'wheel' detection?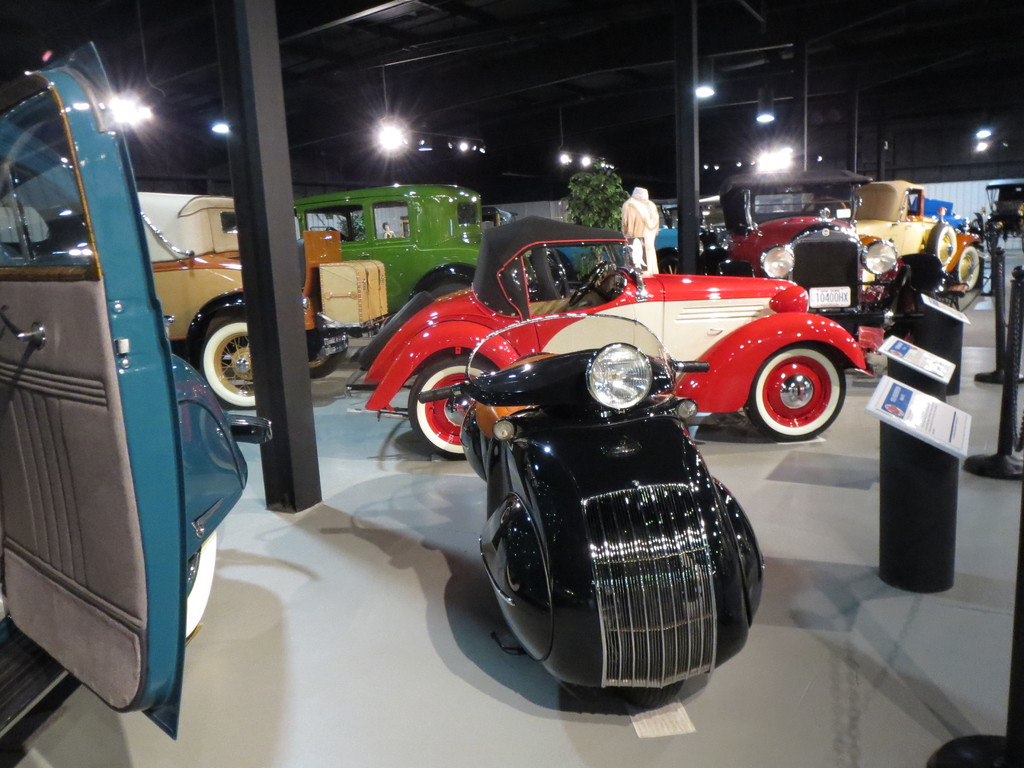
bbox=(307, 348, 344, 384)
